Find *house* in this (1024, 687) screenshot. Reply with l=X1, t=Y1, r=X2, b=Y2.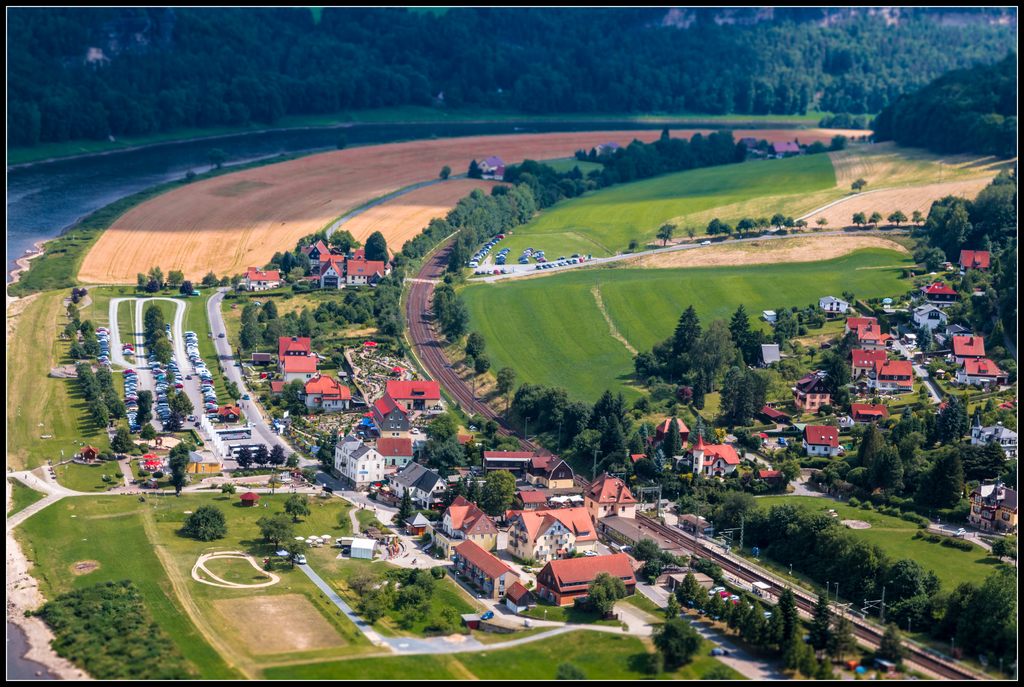
l=966, t=419, r=1023, b=457.
